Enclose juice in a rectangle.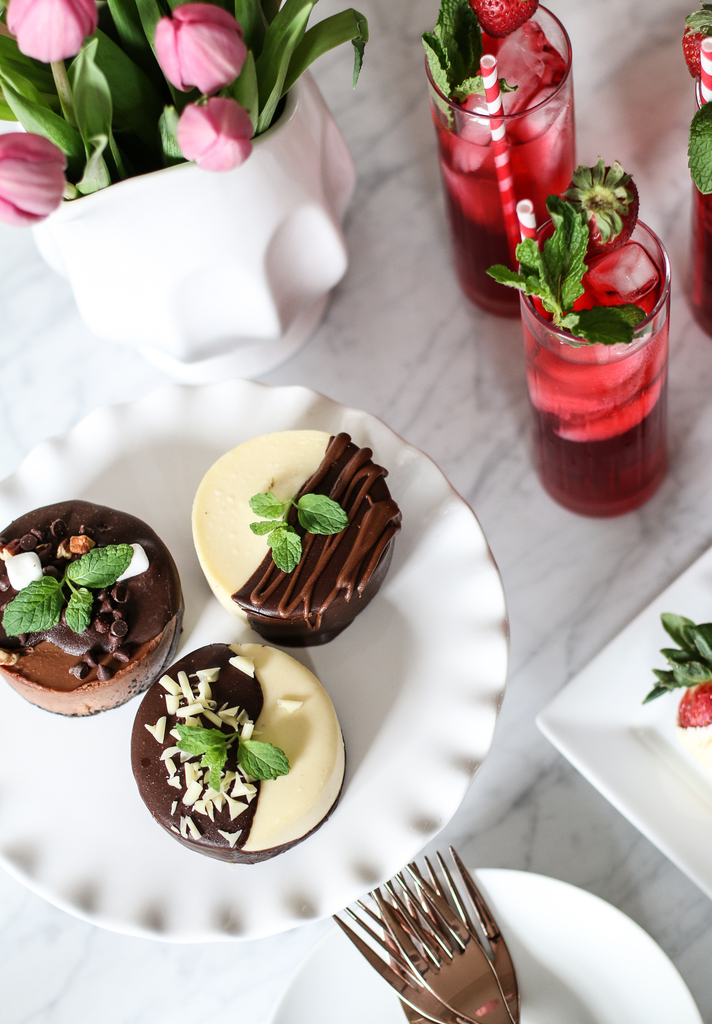
<bbox>518, 202, 672, 451</bbox>.
